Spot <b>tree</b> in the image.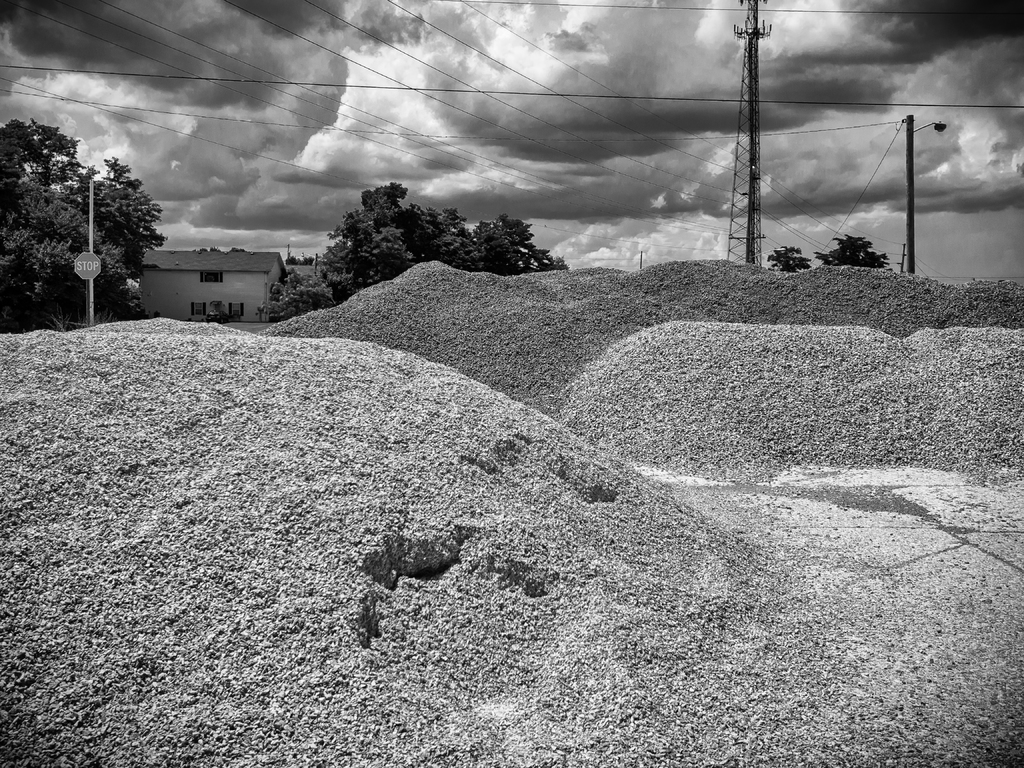
<b>tree</b> found at BBox(765, 246, 810, 273).
